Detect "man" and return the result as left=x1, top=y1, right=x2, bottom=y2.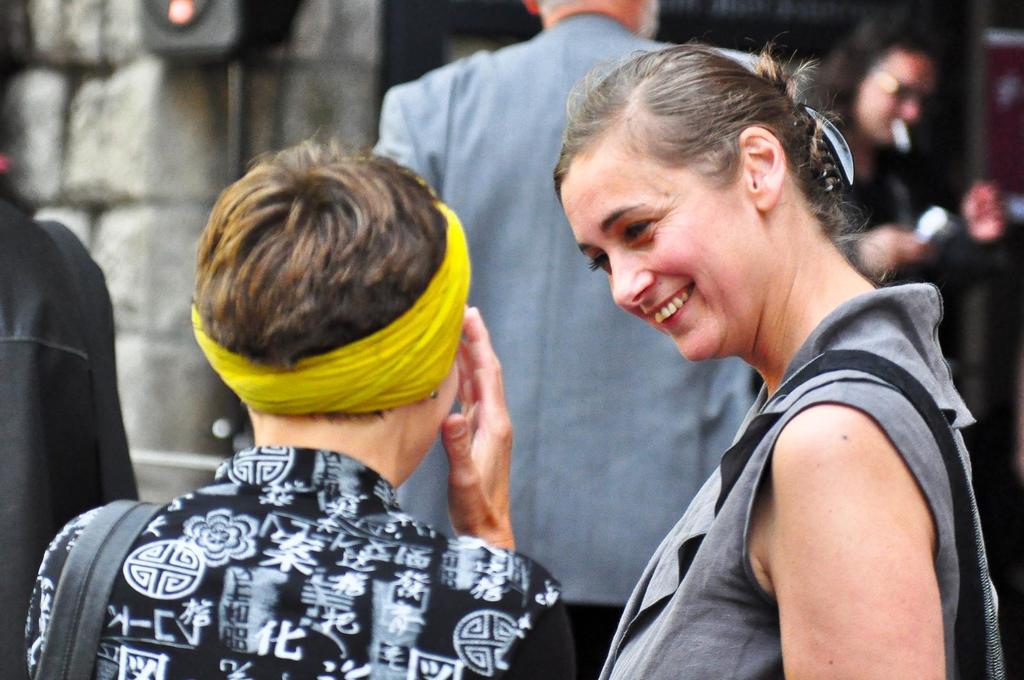
left=7, top=170, right=139, bottom=546.
